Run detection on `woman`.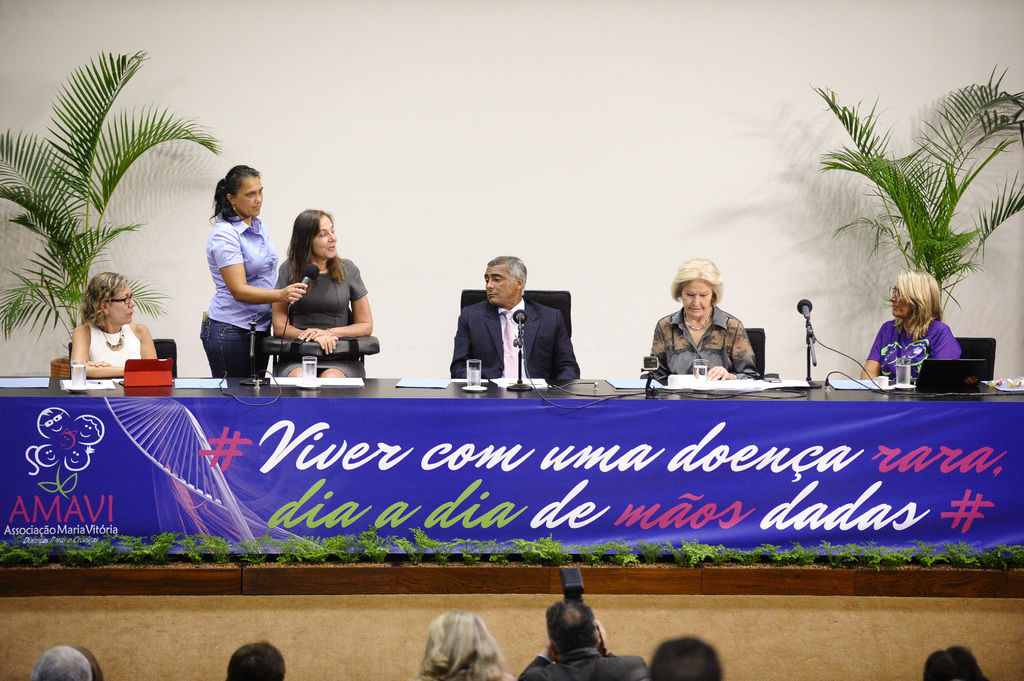
Result: box=[861, 271, 961, 382].
